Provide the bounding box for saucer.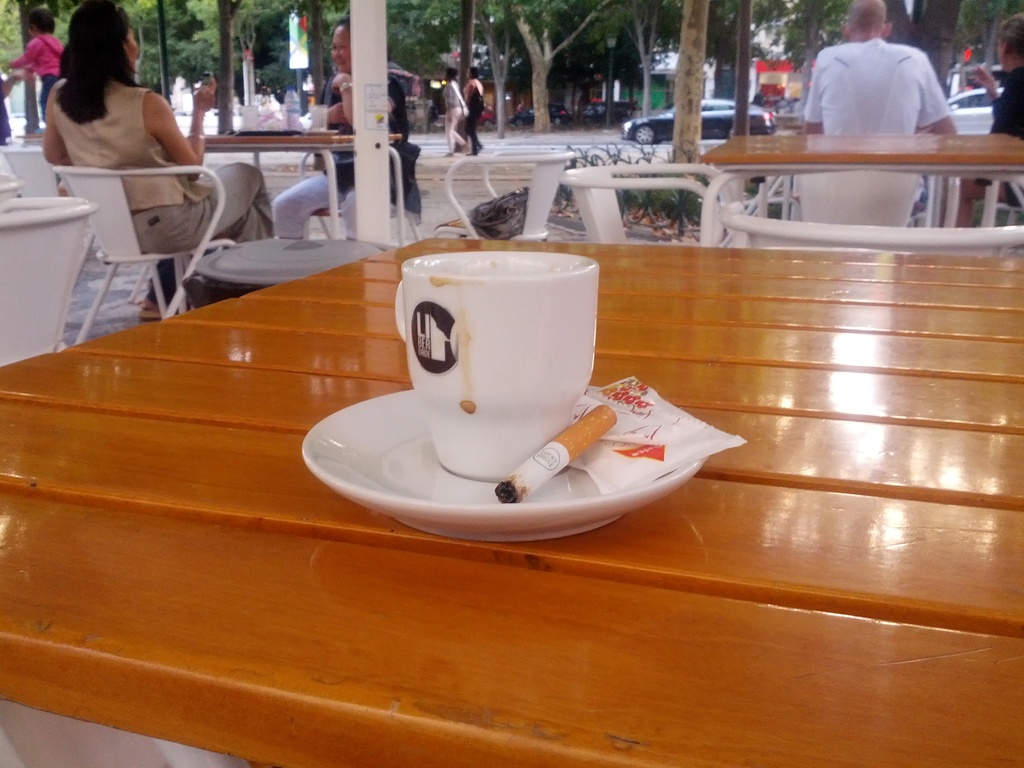
{"left": 300, "top": 385, "right": 707, "bottom": 545}.
